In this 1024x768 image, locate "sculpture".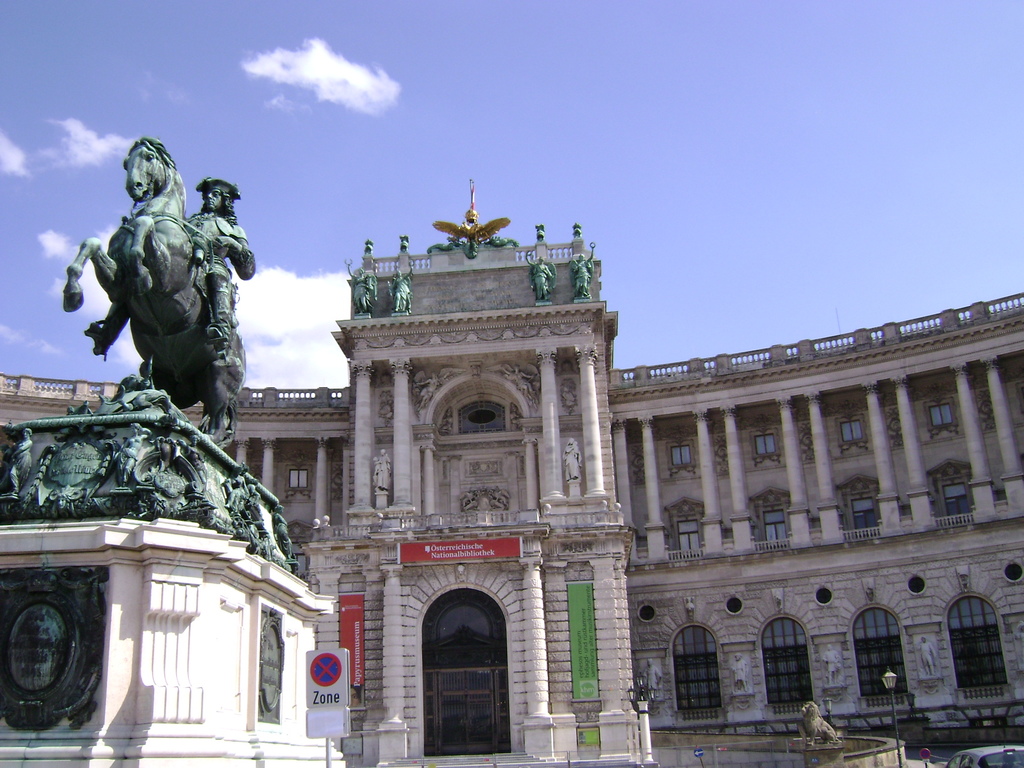
Bounding box: l=412, t=370, r=465, b=417.
